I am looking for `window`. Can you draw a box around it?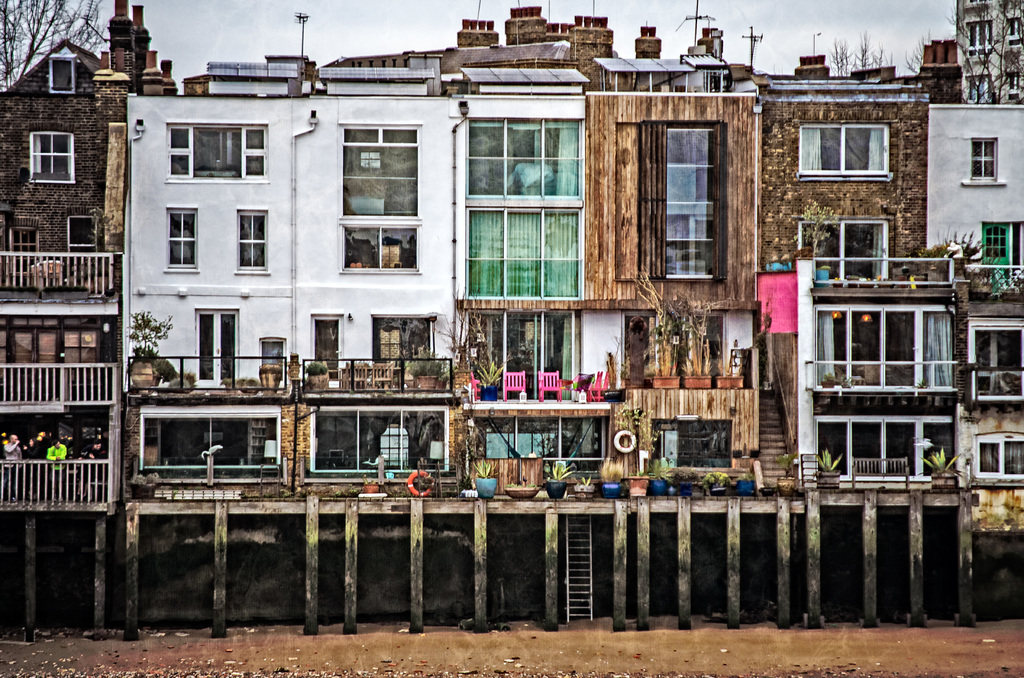
Sure, the bounding box is Rect(7, 227, 40, 274).
